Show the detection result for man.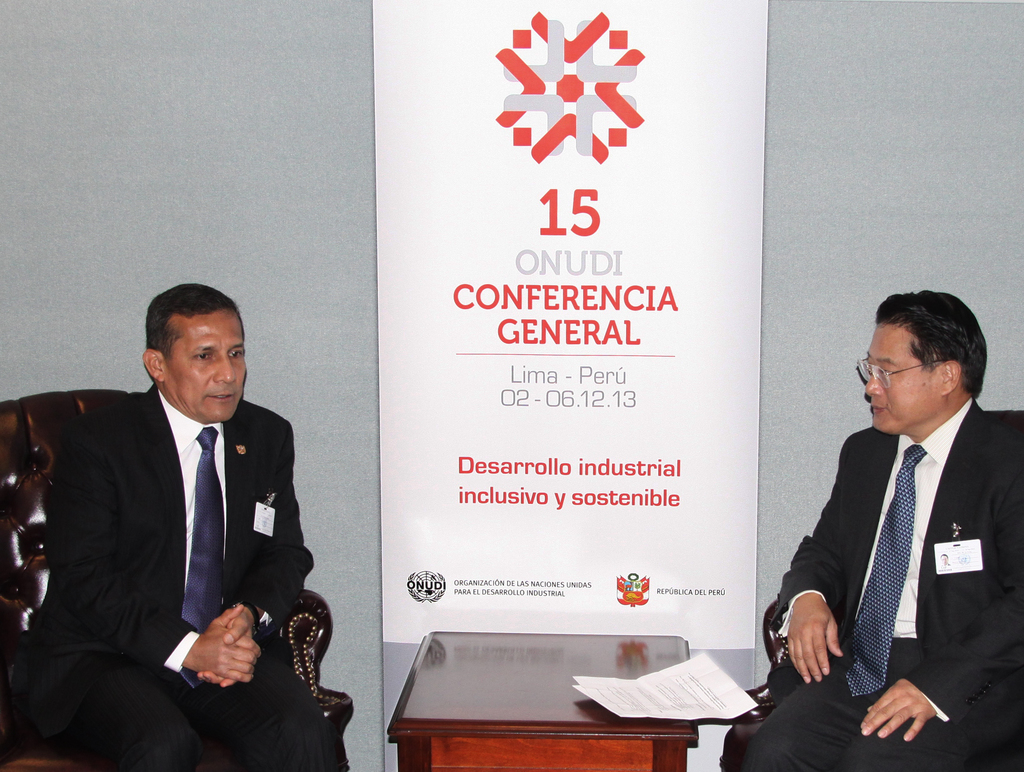
(left=740, top=290, right=1023, bottom=771).
